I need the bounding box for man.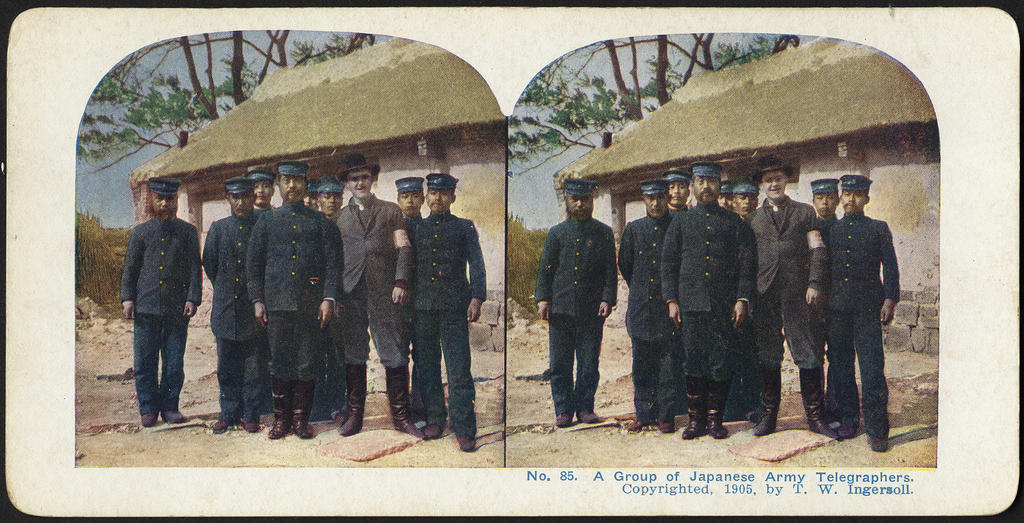
Here it is: region(249, 163, 278, 224).
